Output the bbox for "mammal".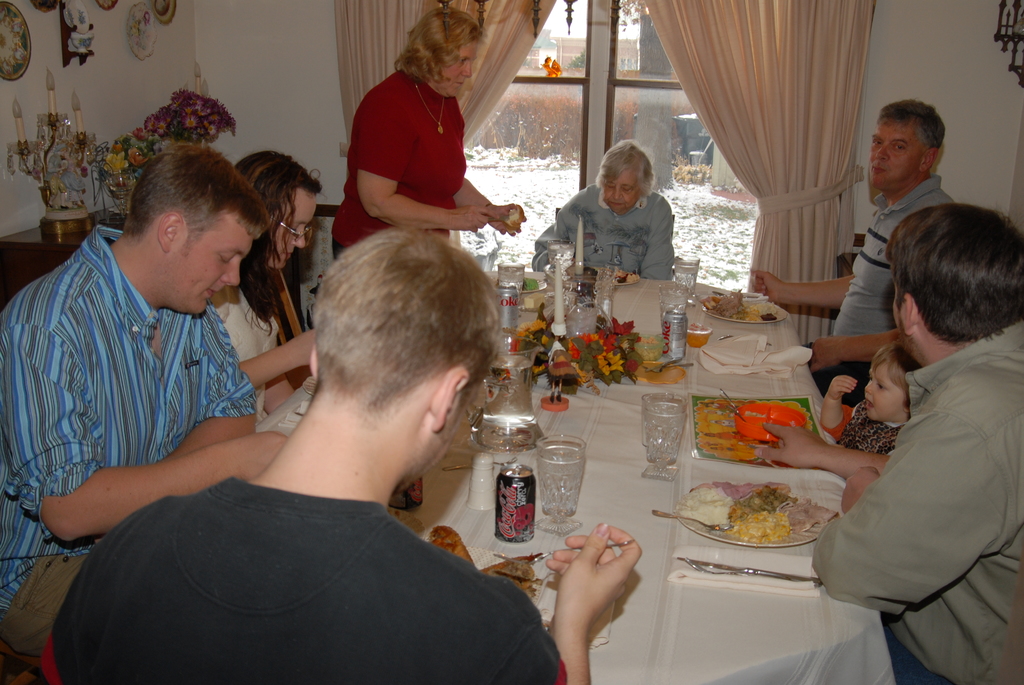
[0,141,291,662].
